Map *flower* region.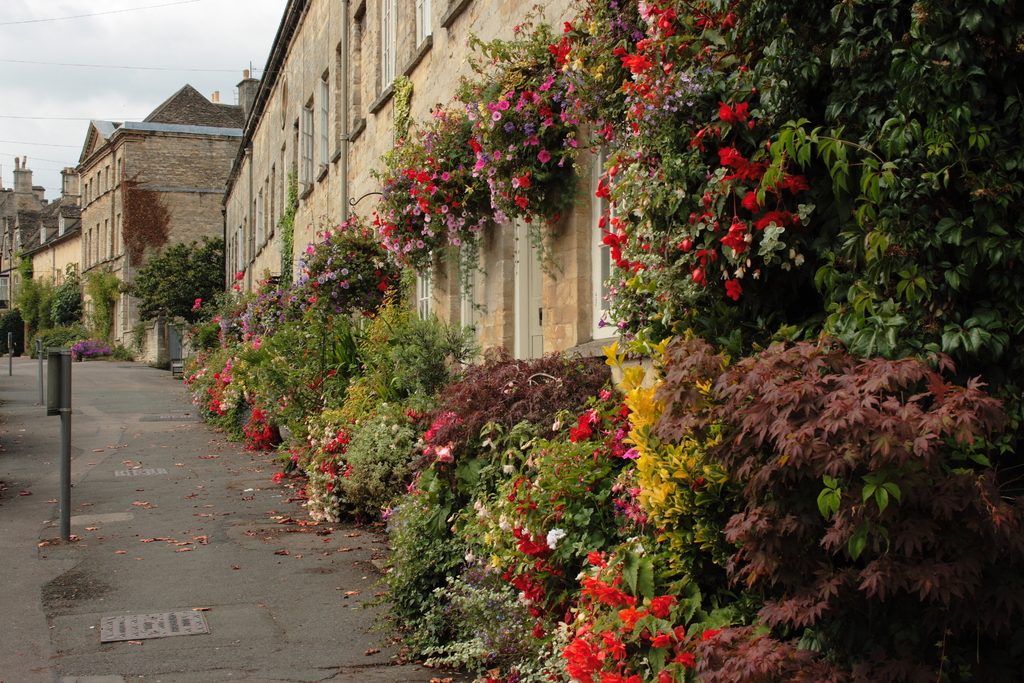
Mapped to (left=187, top=294, right=208, bottom=312).
